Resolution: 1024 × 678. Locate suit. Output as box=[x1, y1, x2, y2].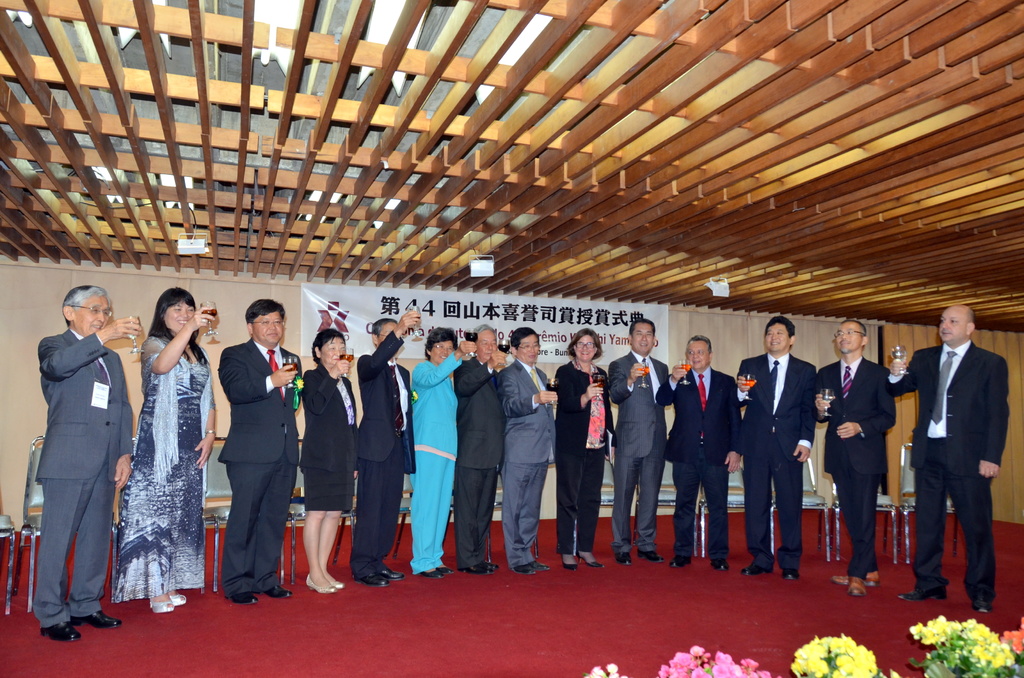
box=[817, 355, 899, 572].
